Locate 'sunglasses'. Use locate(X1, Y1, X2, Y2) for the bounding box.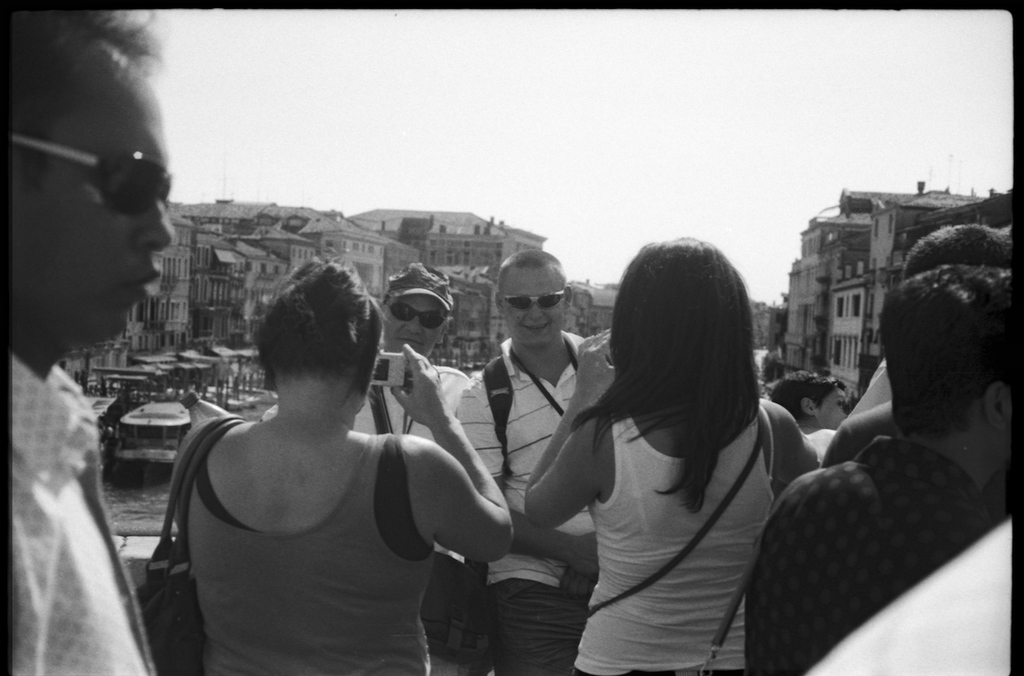
locate(384, 302, 443, 327).
